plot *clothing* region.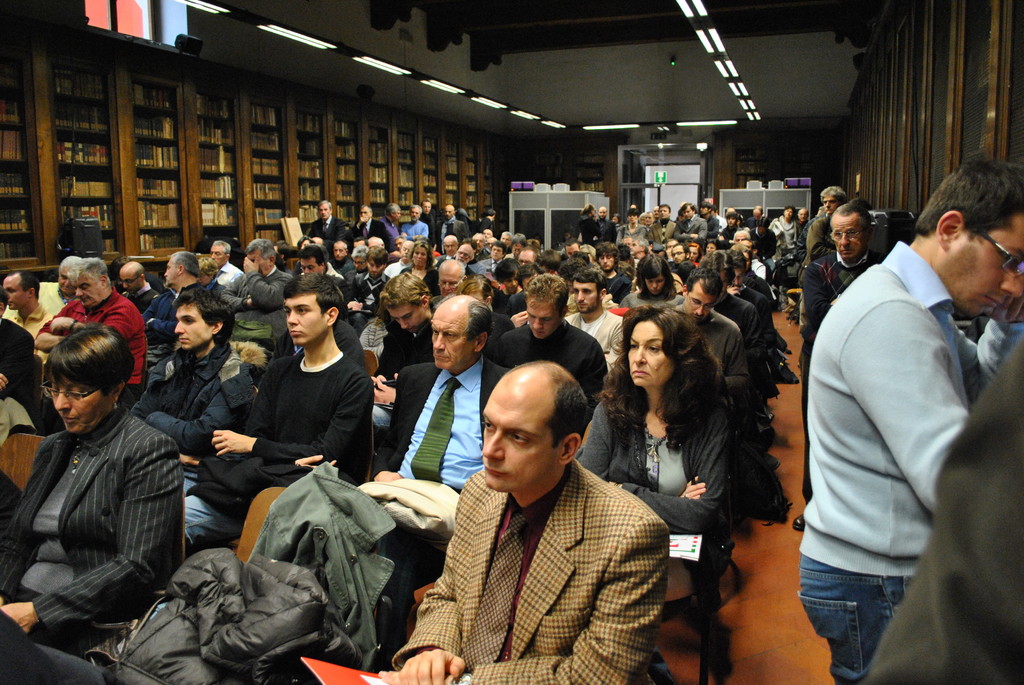
Plotted at [378,219,396,238].
